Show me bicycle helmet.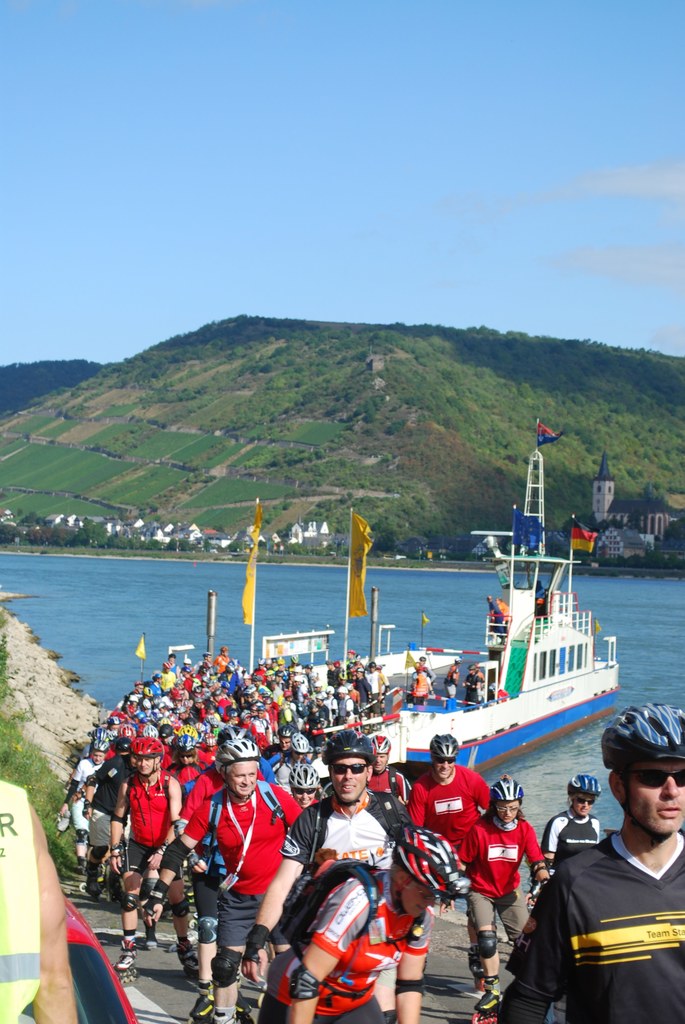
bicycle helmet is here: crop(490, 779, 522, 799).
